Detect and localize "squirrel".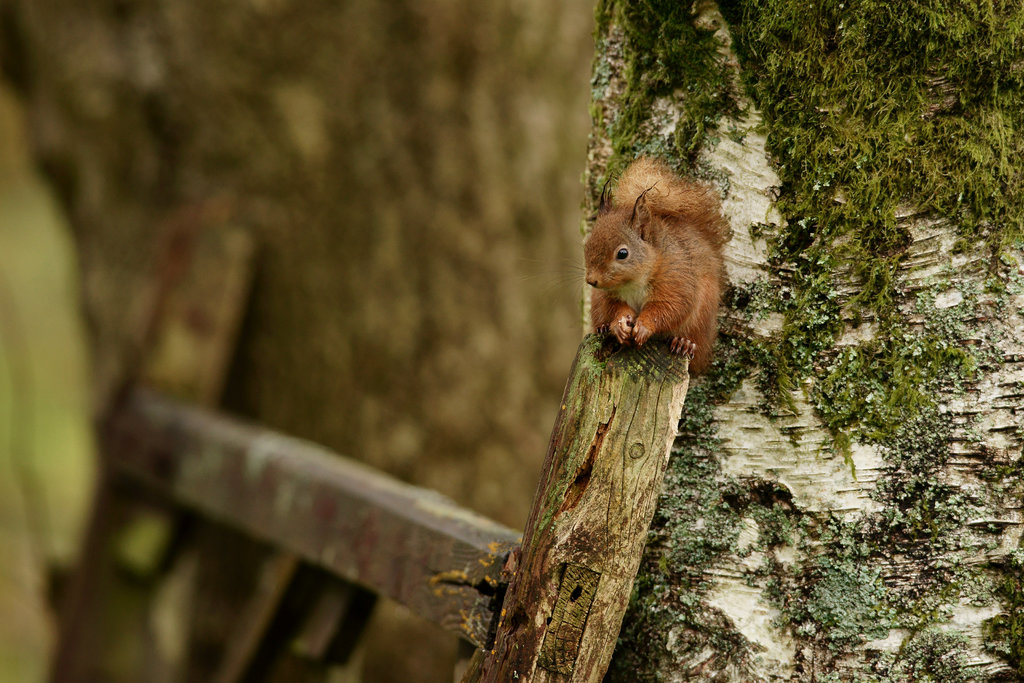
Localized at rect(570, 150, 744, 369).
